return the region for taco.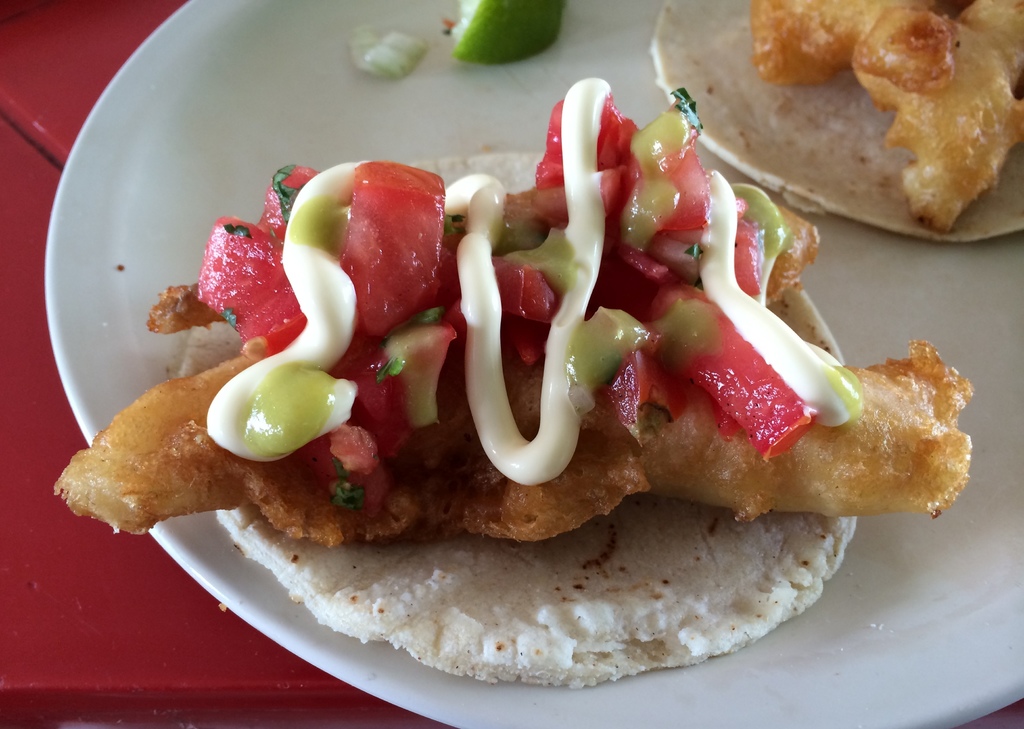
bbox=[51, 73, 975, 690].
